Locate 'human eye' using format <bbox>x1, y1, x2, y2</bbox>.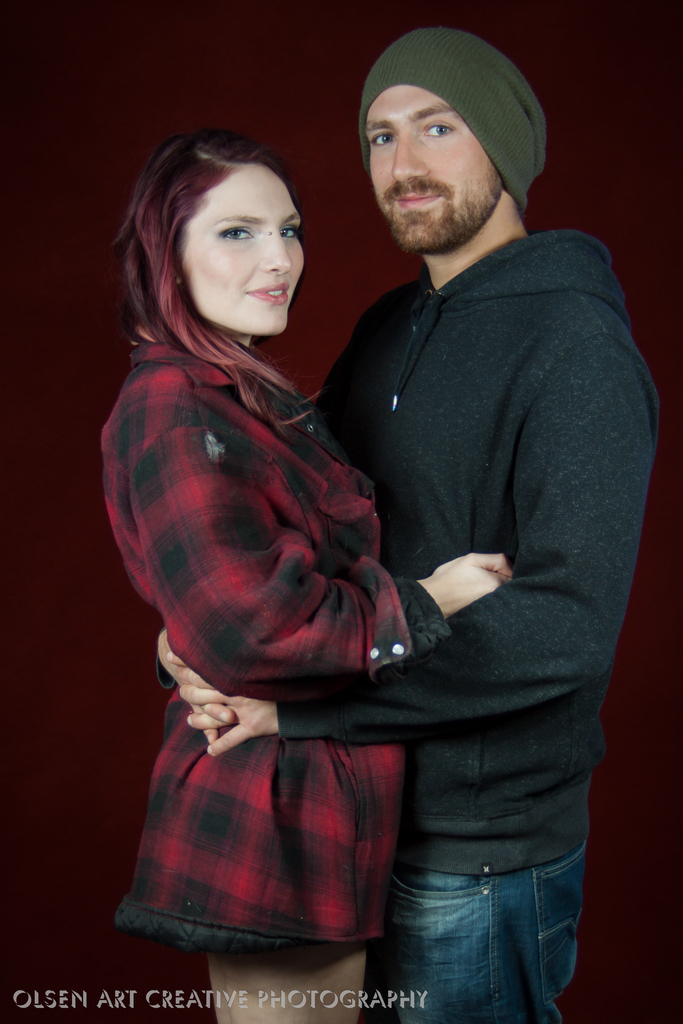
<bbox>422, 120, 457, 141</bbox>.
